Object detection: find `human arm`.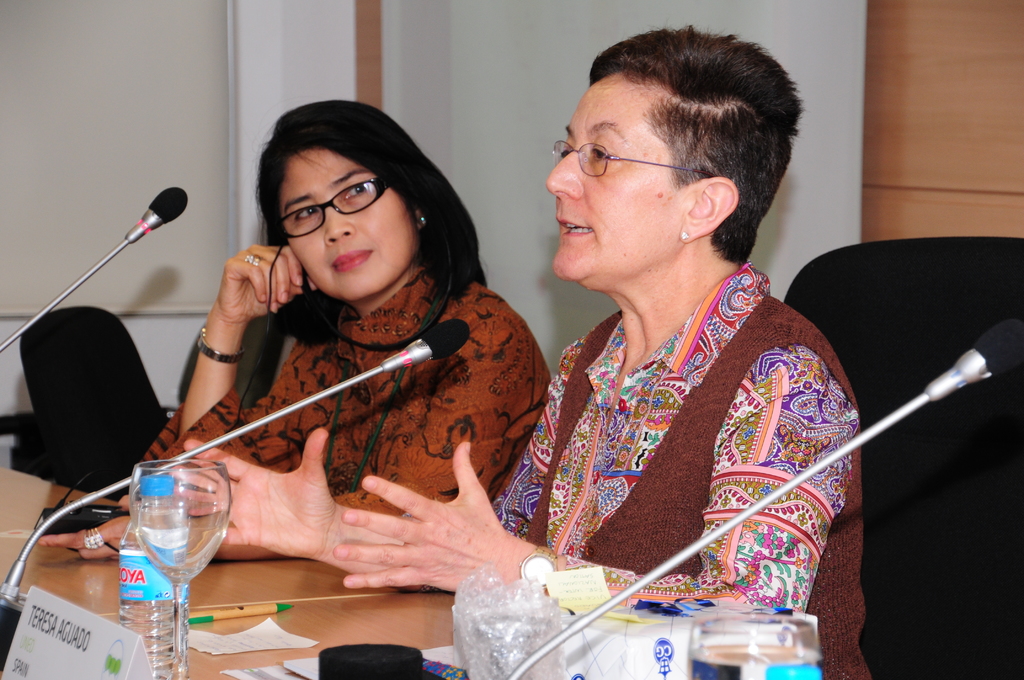
locate(321, 324, 858, 649).
